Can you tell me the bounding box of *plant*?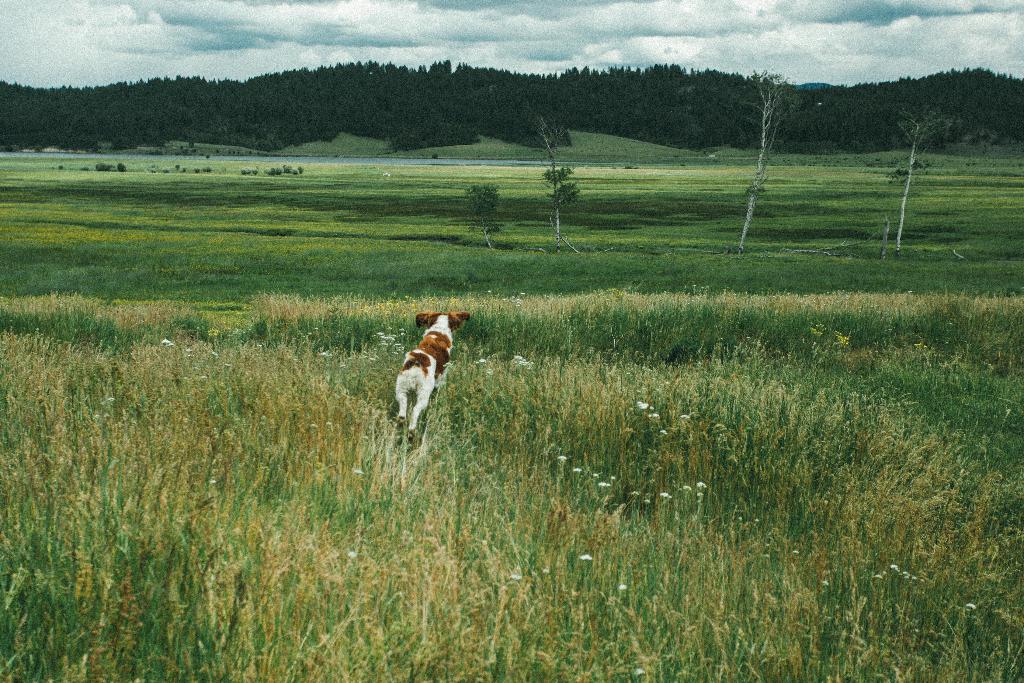
726 69 797 256.
